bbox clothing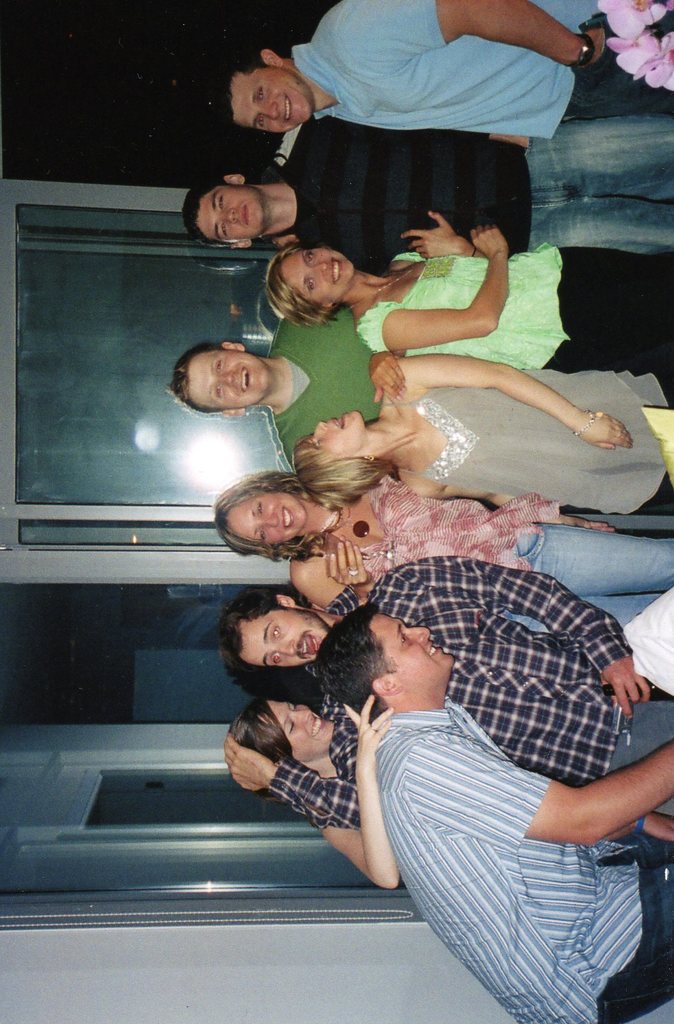
{"left": 416, "top": 393, "right": 673, "bottom": 526}
